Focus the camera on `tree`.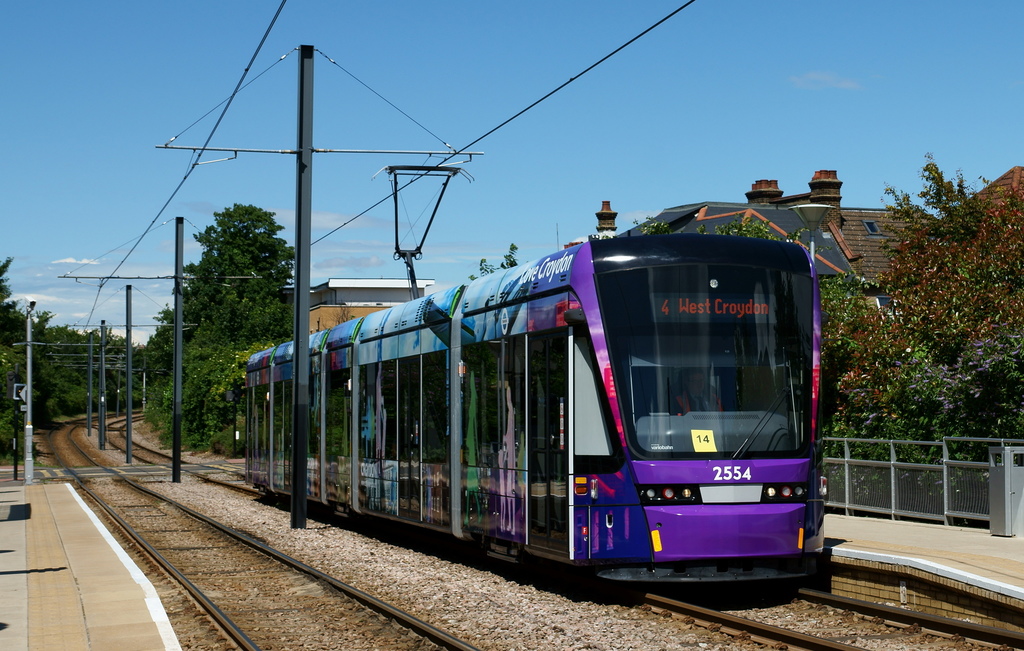
Focus region: BBox(154, 343, 264, 449).
